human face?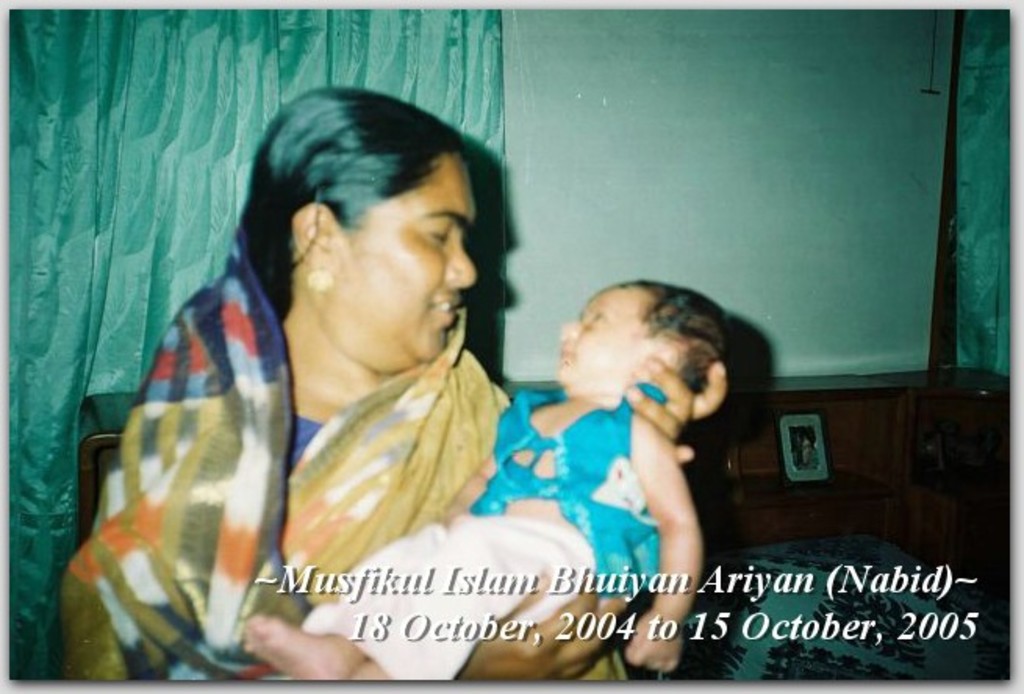
[x1=549, y1=281, x2=653, y2=406]
